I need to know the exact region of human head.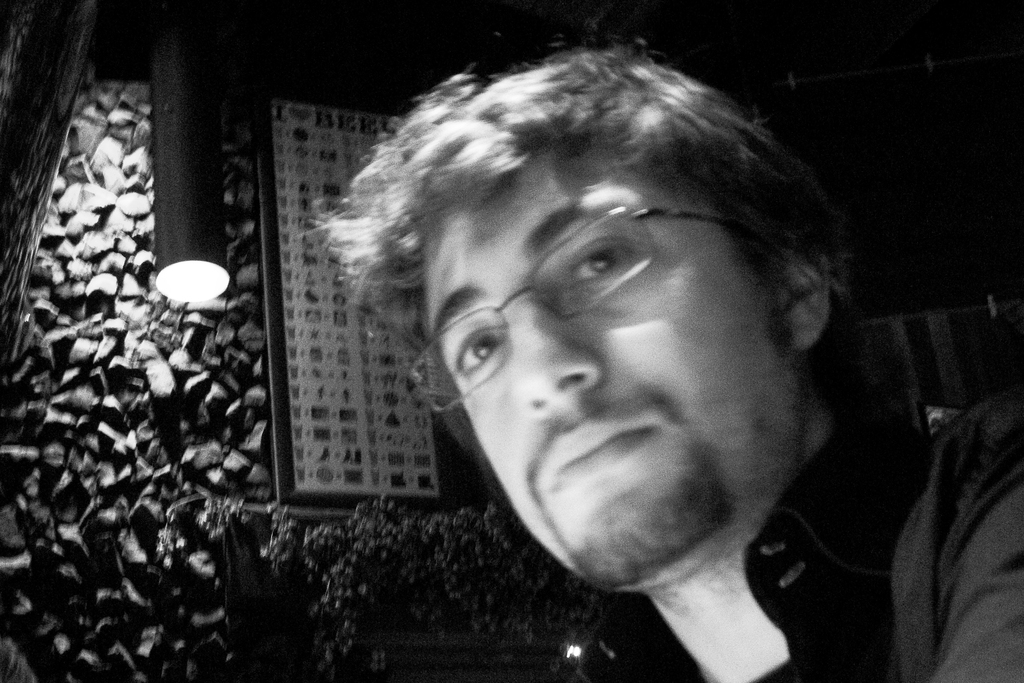
Region: box=[344, 41, 803, 561].
